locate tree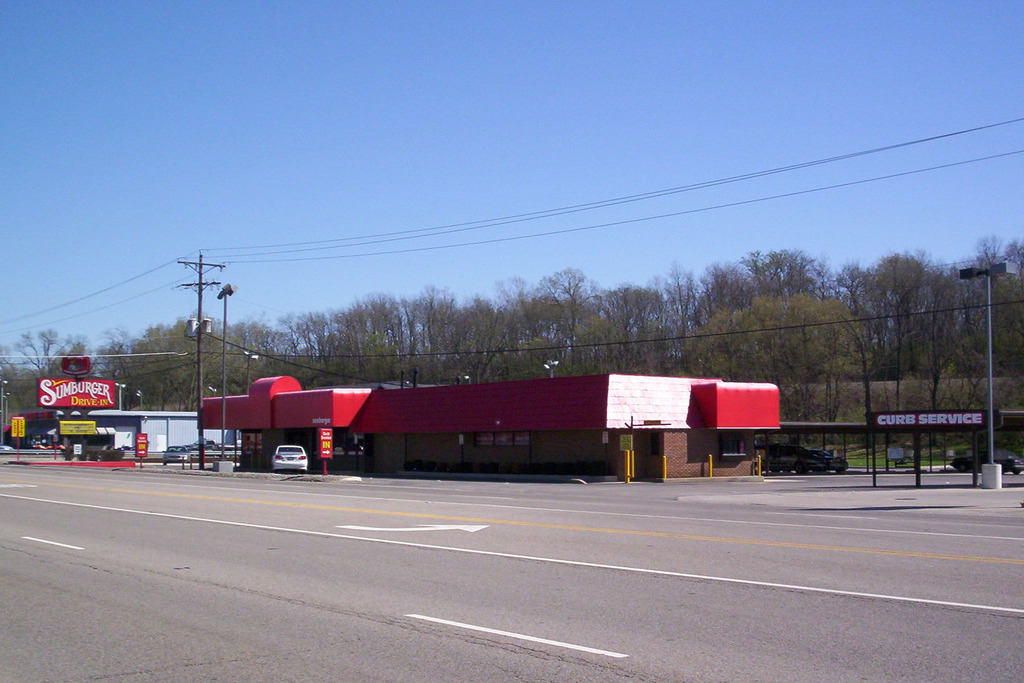
Rect(816, 235, 968, 452)
